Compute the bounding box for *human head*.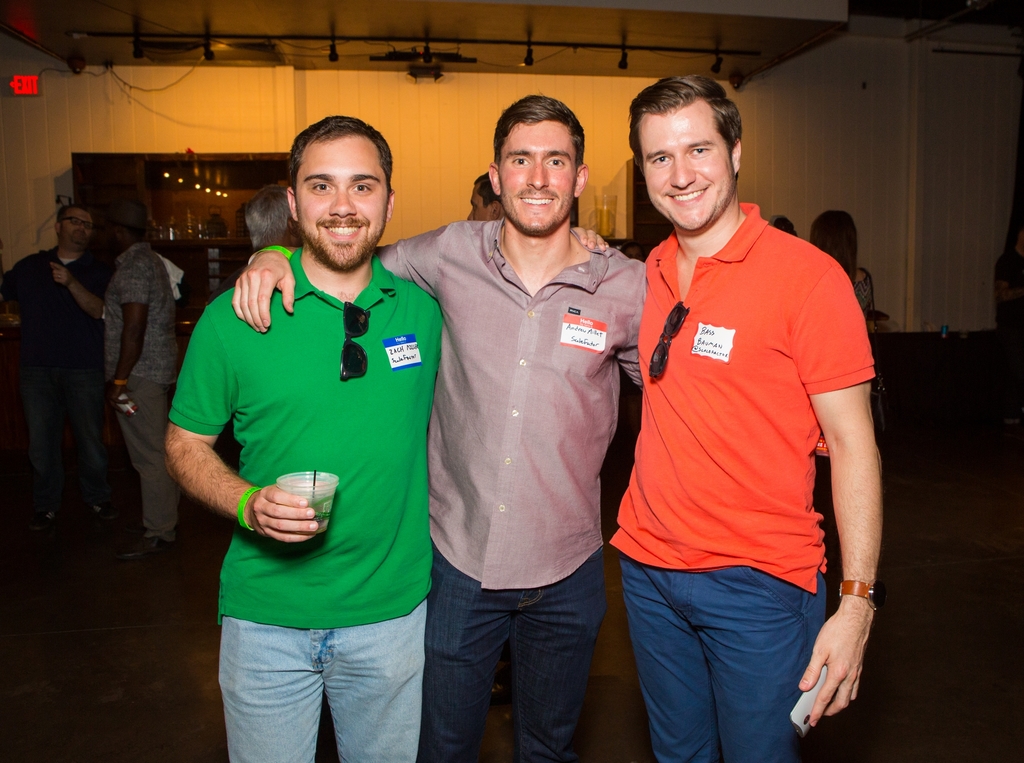
region(58, 201, 93, 248).
